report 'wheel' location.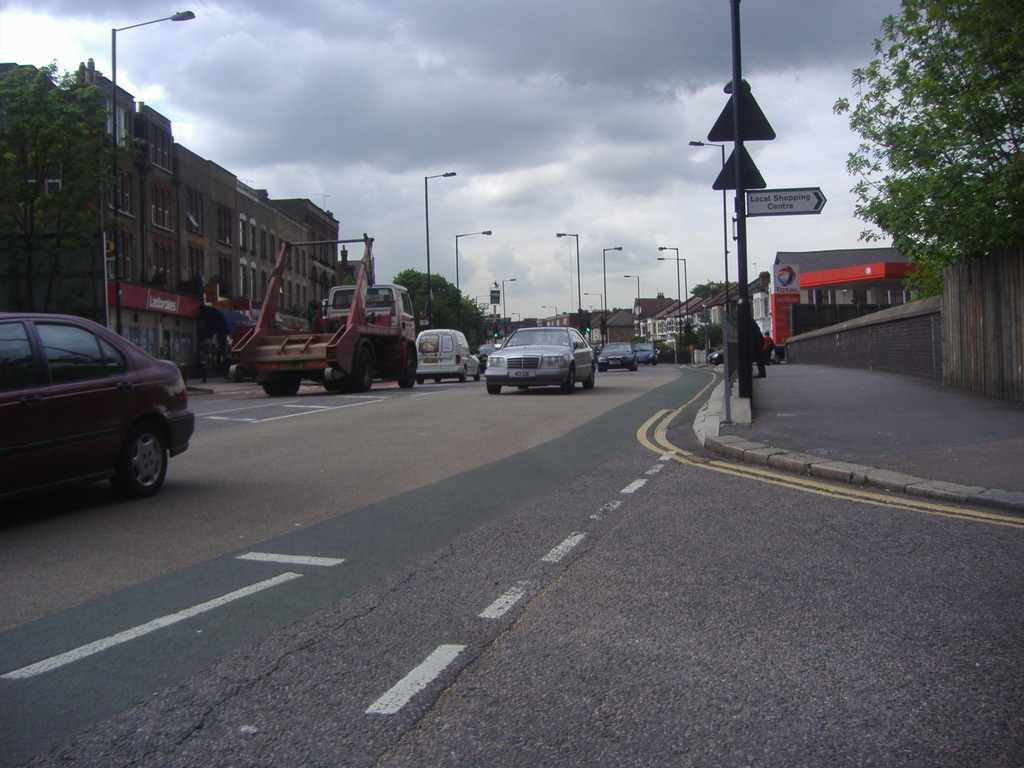
Report: (left=518, top=384, right=529, bottom=387).
